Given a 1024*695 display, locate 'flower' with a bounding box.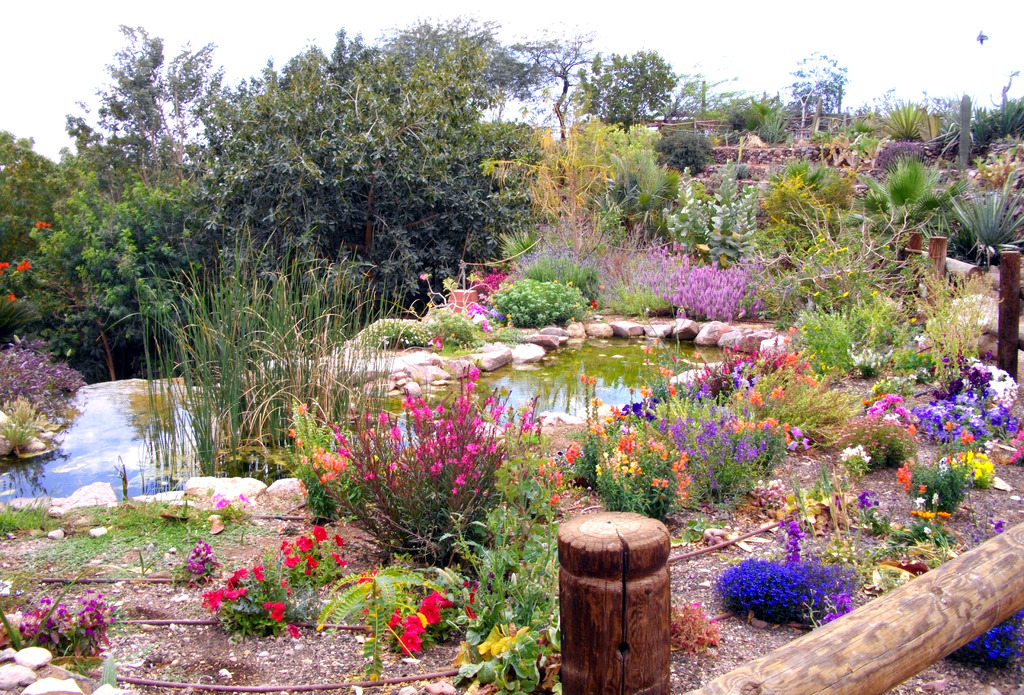
Located: detection(237, 495, 253, 507).
